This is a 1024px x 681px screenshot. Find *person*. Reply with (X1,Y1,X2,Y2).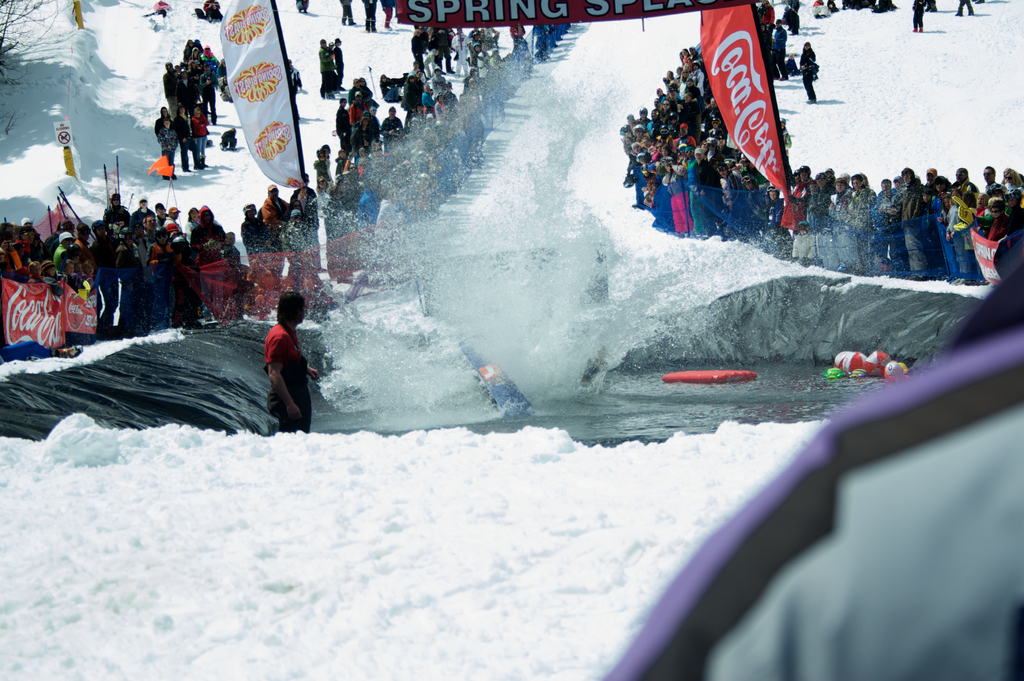
(316,173,331,203).
